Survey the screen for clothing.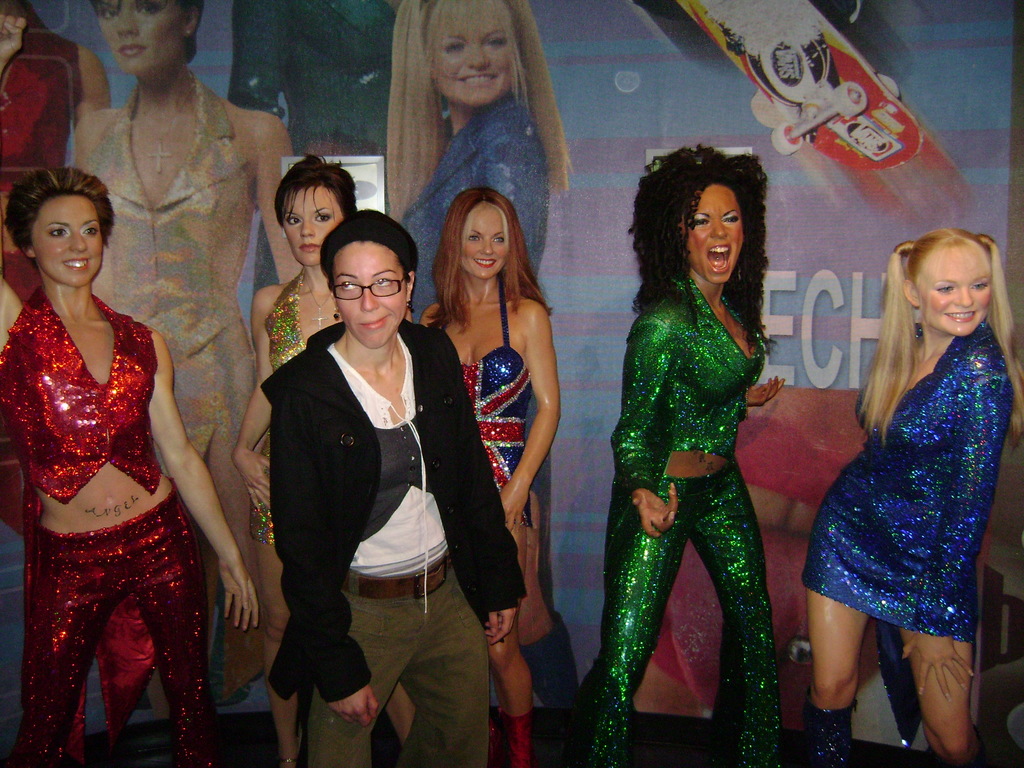
Survey found: pyautogui.locateOnScreen(259, 302, 515, 761).
